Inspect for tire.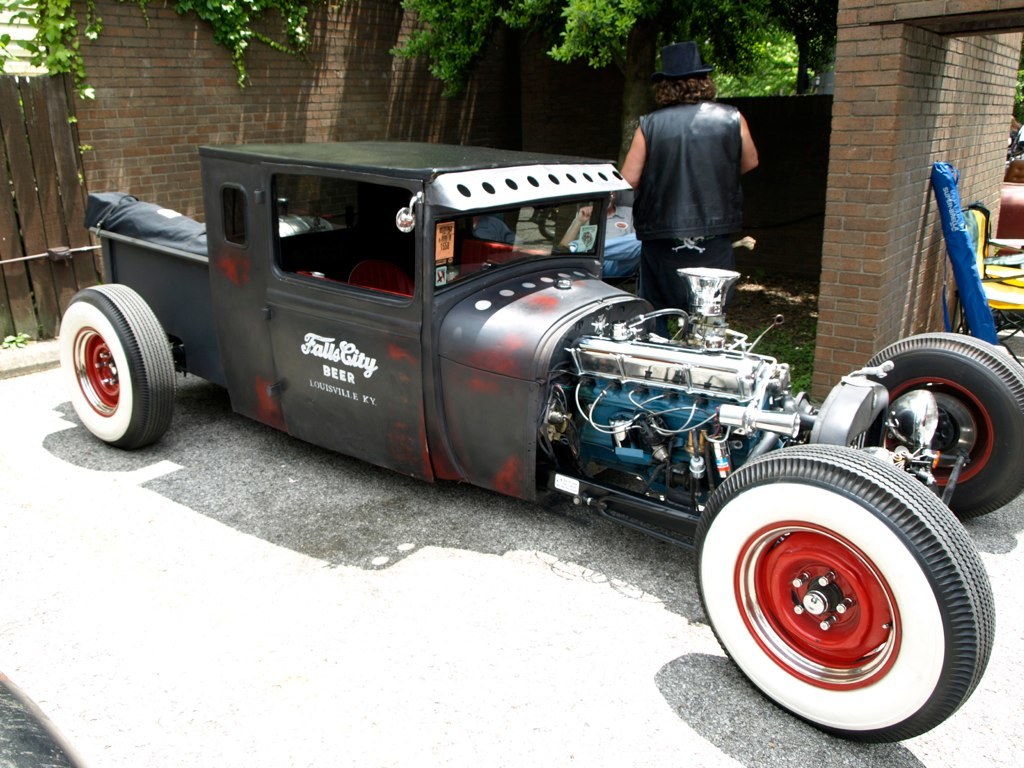
Inspection: <box>692,443,994,742</box>.
